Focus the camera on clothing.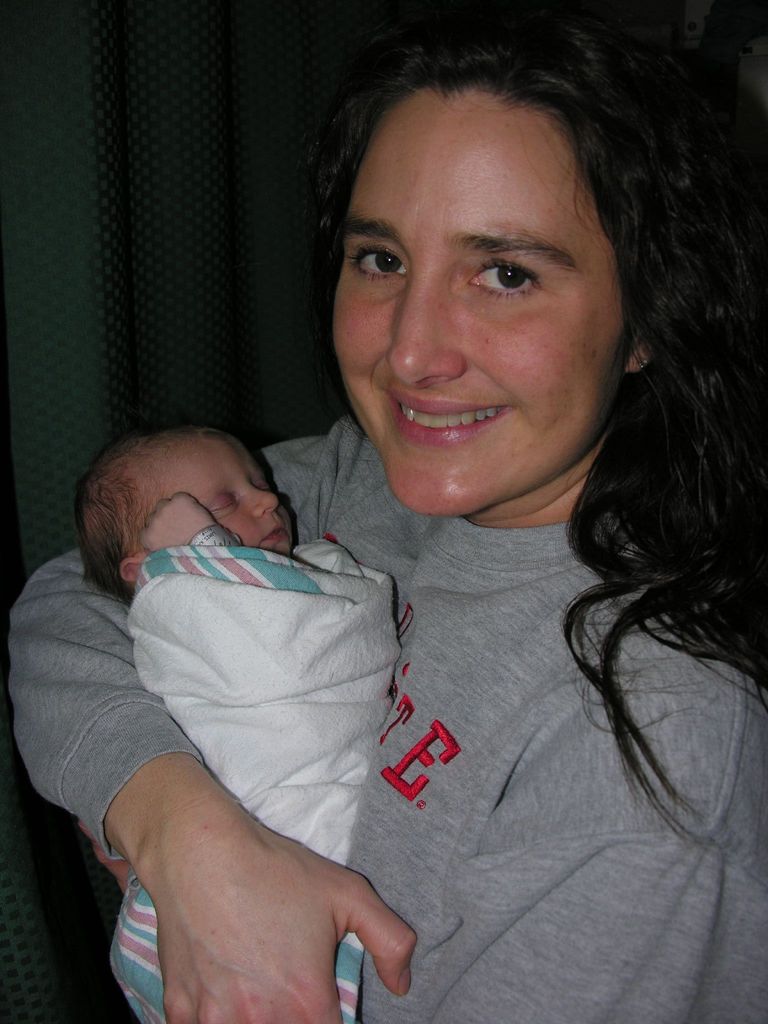
Focus region: pyautogui.locateOnScreen(67, 259, 754, 1001).
